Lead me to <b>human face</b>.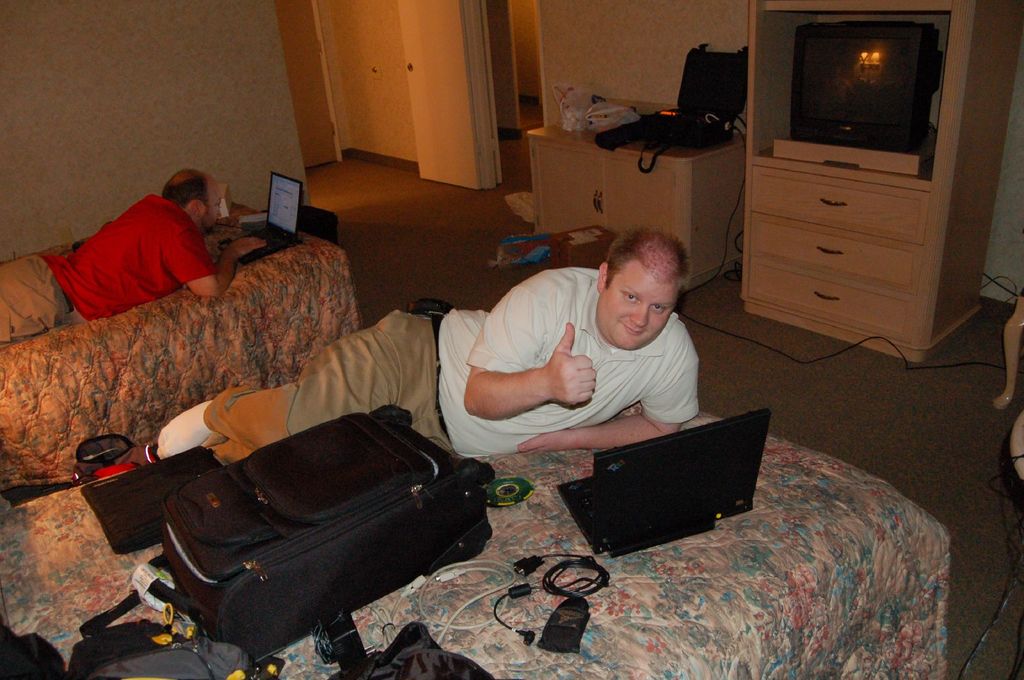
Lead to {"x1": 600, "y1": 267, "x2": 674, "y2": 350}.
